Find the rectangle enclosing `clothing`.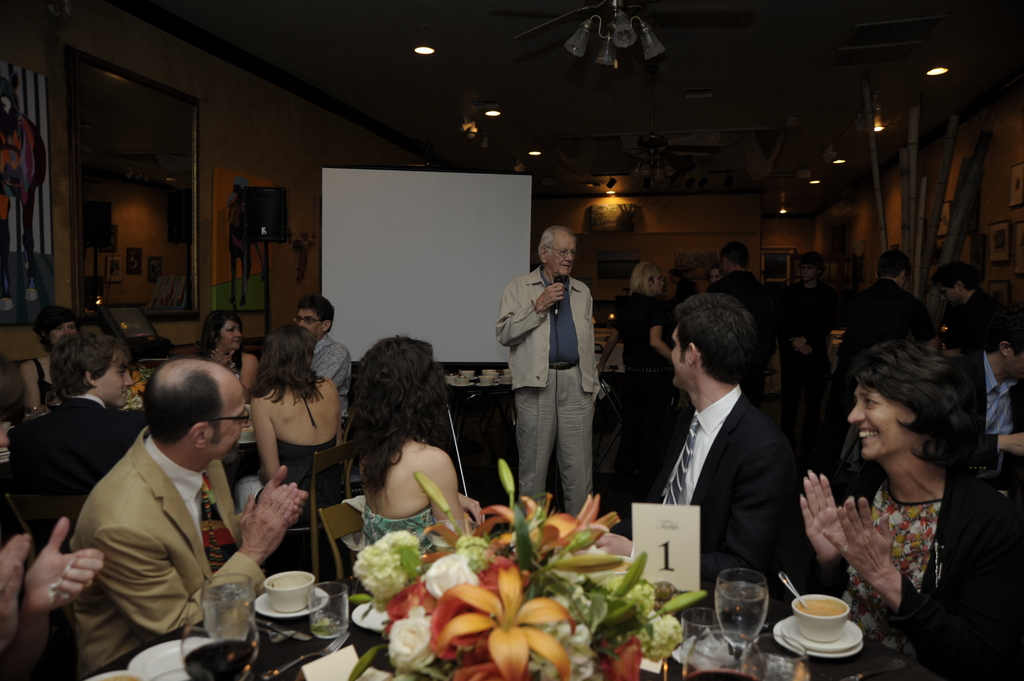
select_region(633, 291, 691, 419).
